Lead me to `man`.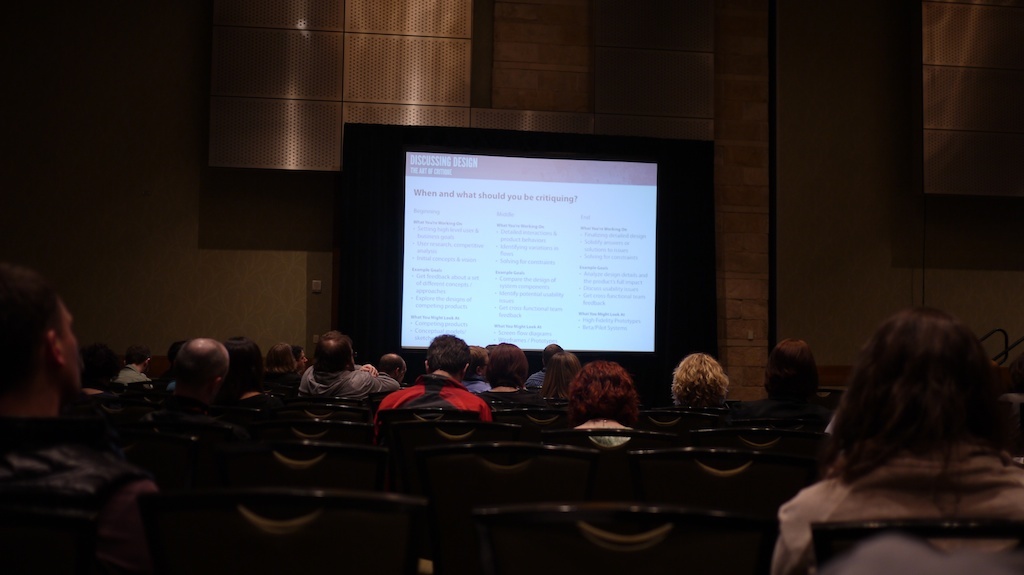
Lead to detection(144, 339, 305, 451).
